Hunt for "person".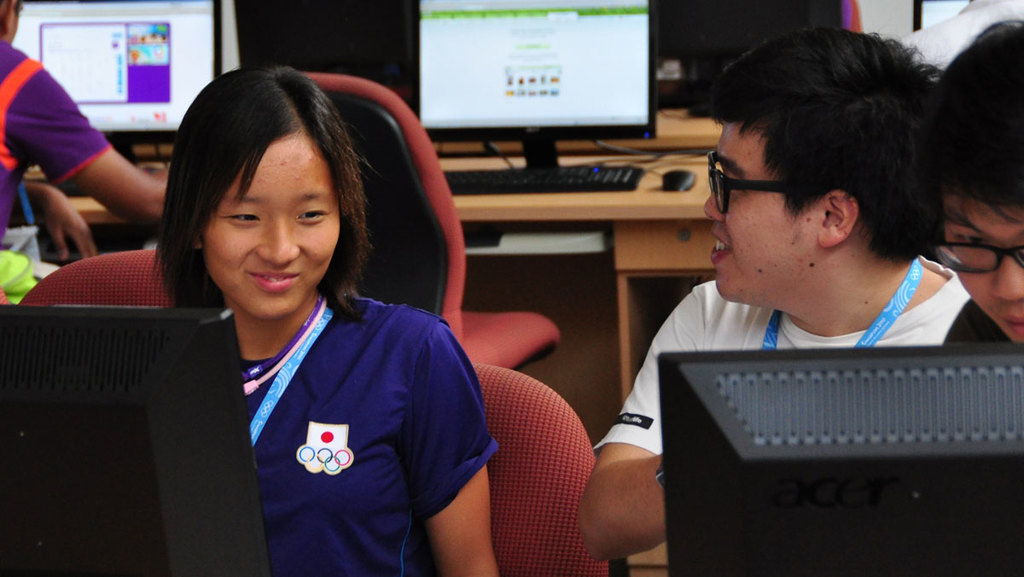
Hunted down at l=907, t=13, r=1023, b=350.
